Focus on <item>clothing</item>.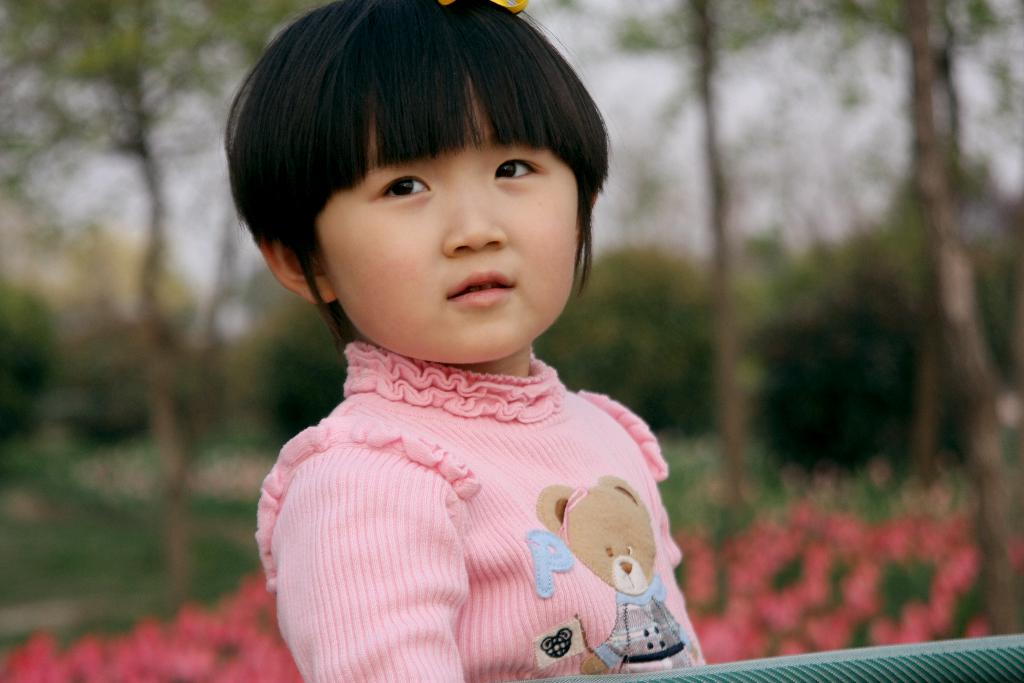
Focused at 251:336:710:682.
